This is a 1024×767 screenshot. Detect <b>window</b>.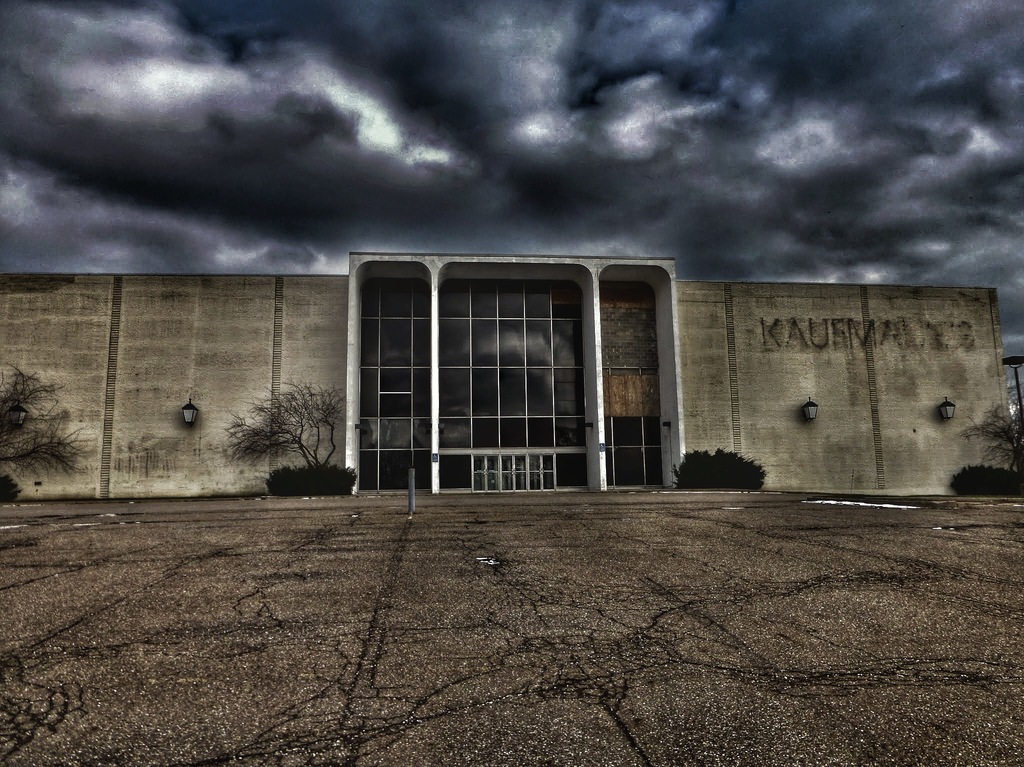
box(438, 452, 471, 485).
